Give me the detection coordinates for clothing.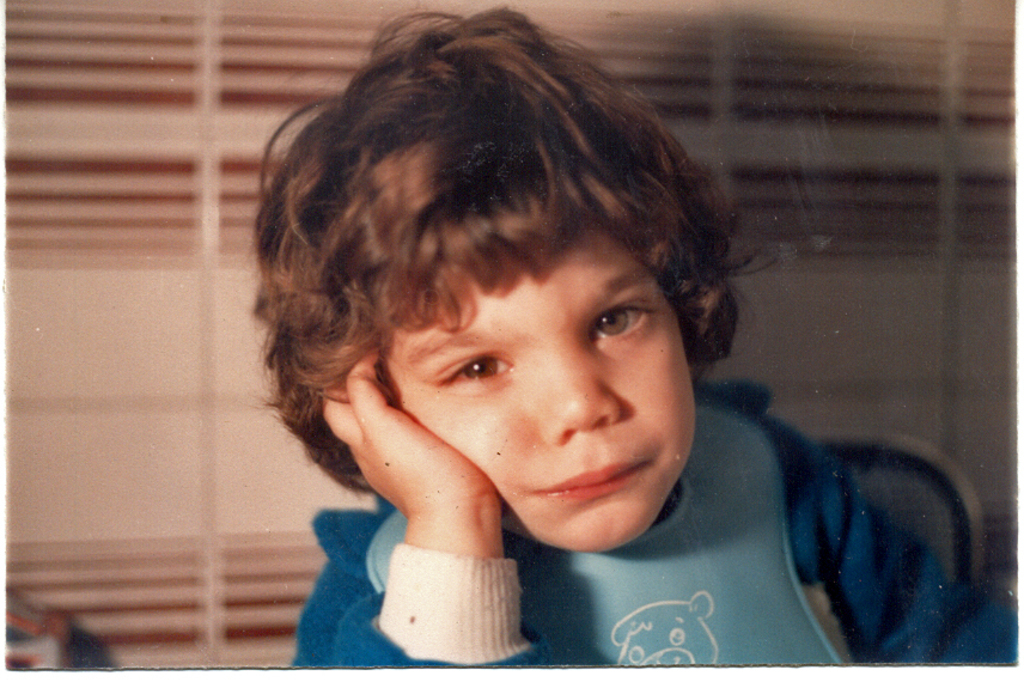
288 376 1017 668.
